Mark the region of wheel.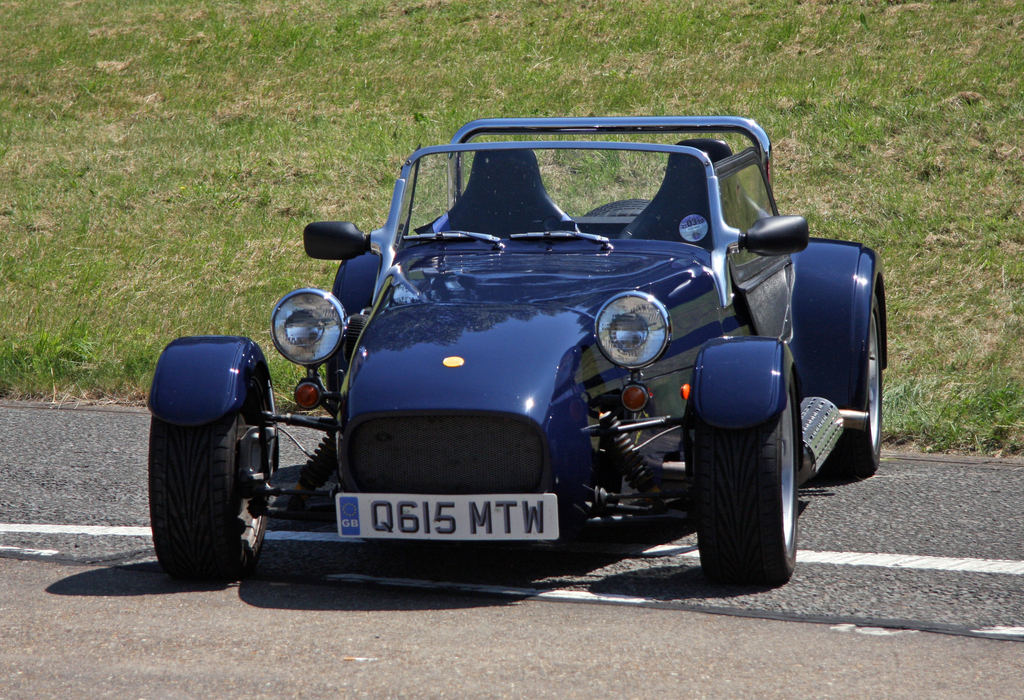
Region: (701,377,806,580).
